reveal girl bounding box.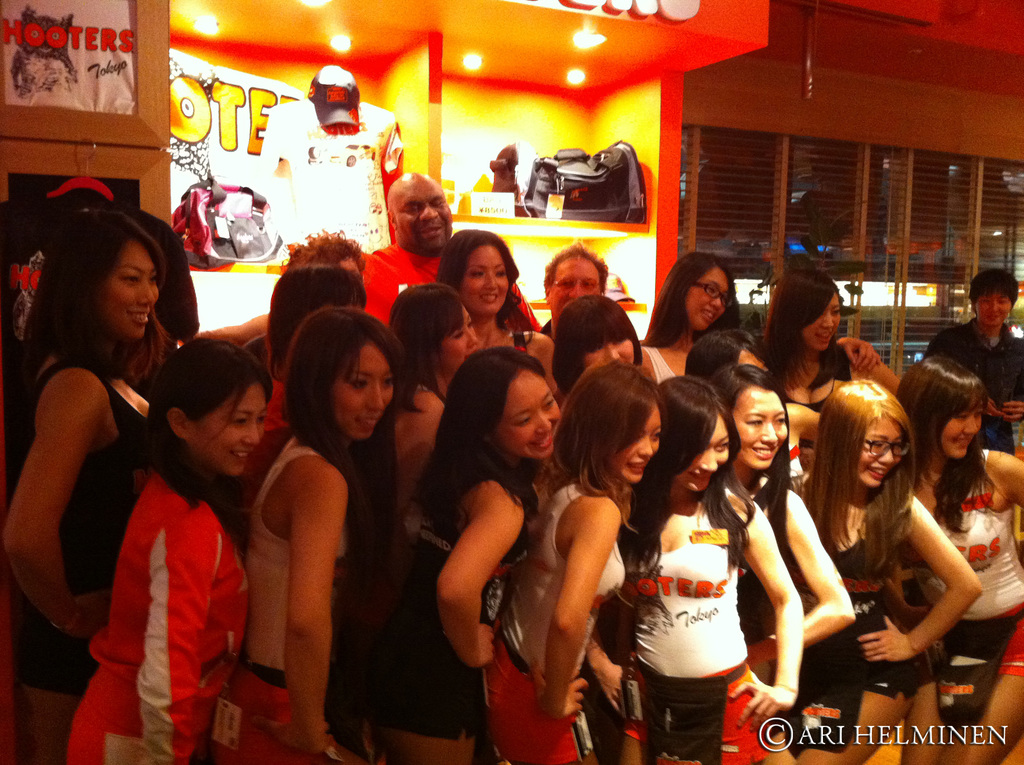
Revealed: BBox(200, 306, 397, 764).
